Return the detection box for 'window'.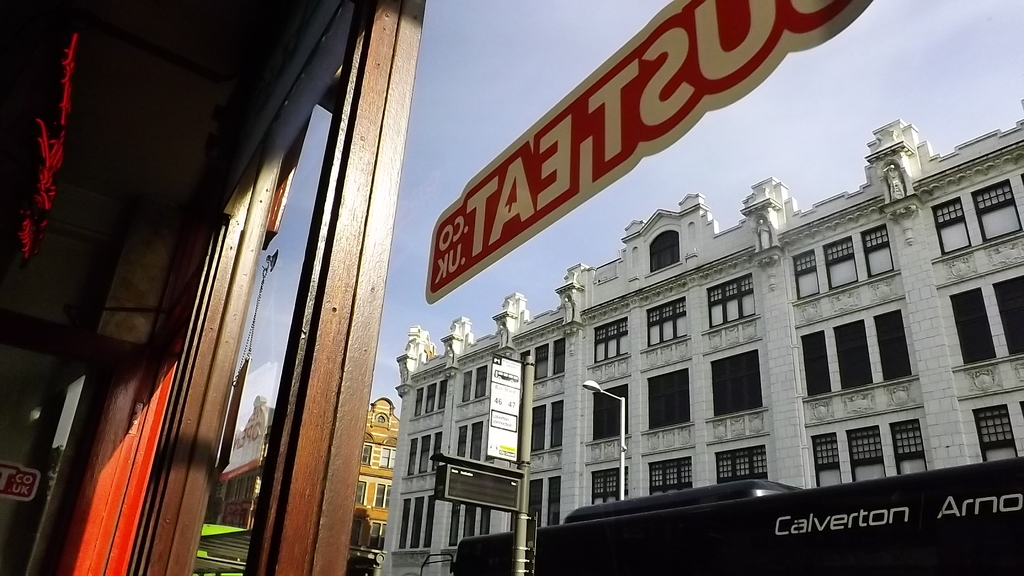
[left=636, top=353, right=698, bottom=438].
